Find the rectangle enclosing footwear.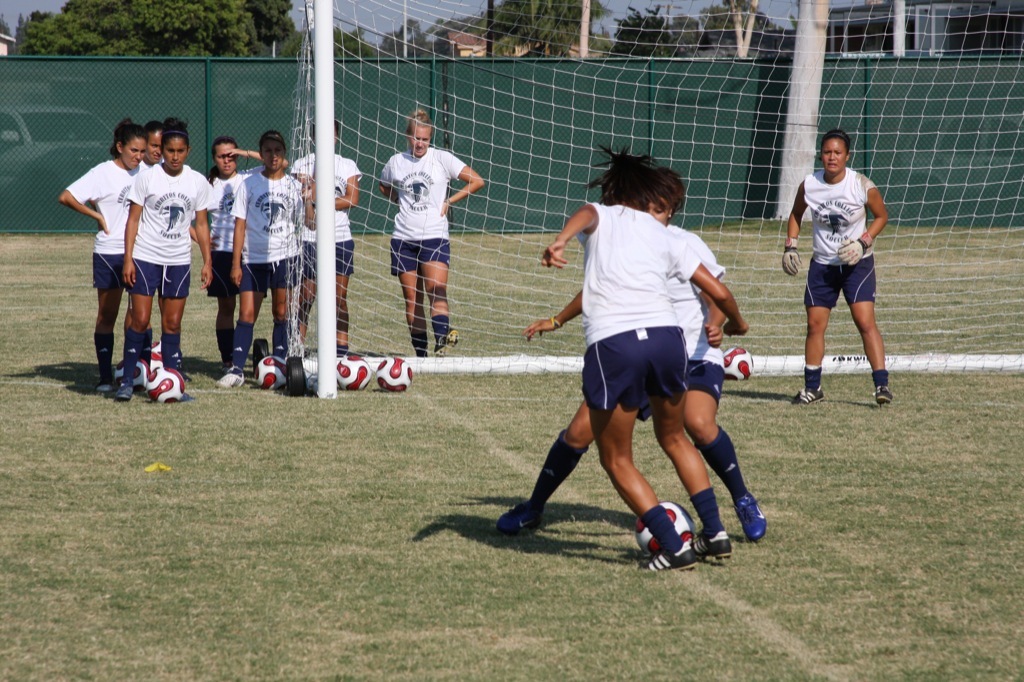
box(436, 328, 454, 354).
